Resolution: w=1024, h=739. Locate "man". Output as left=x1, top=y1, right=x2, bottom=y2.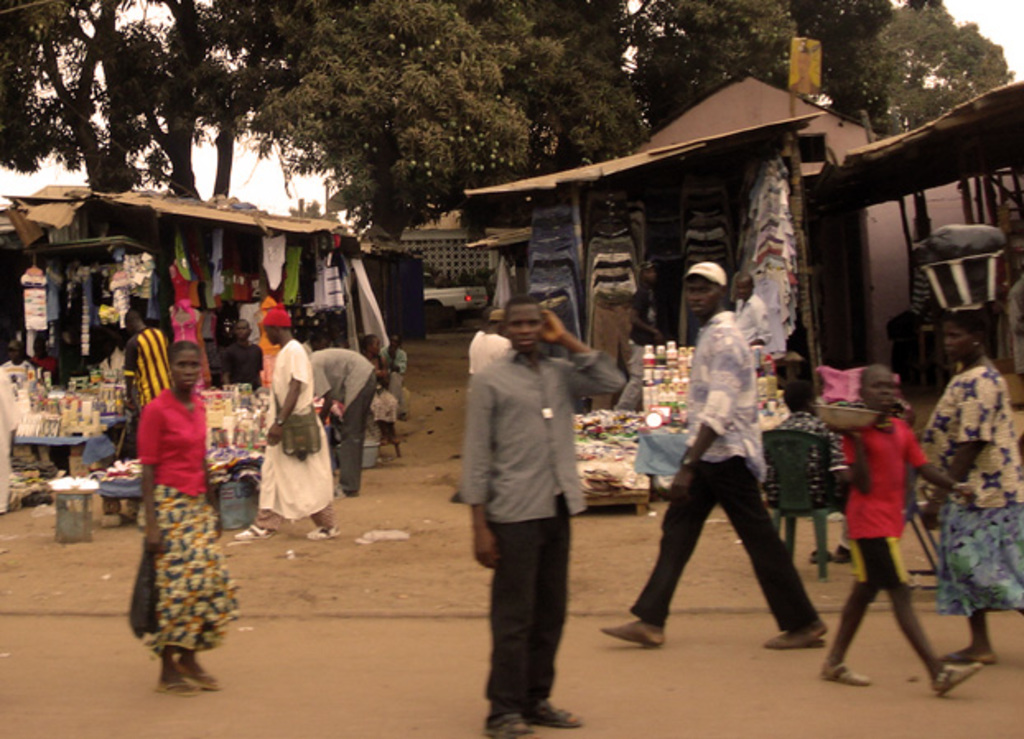
left=734, top=278, right=769, bottom=377.
